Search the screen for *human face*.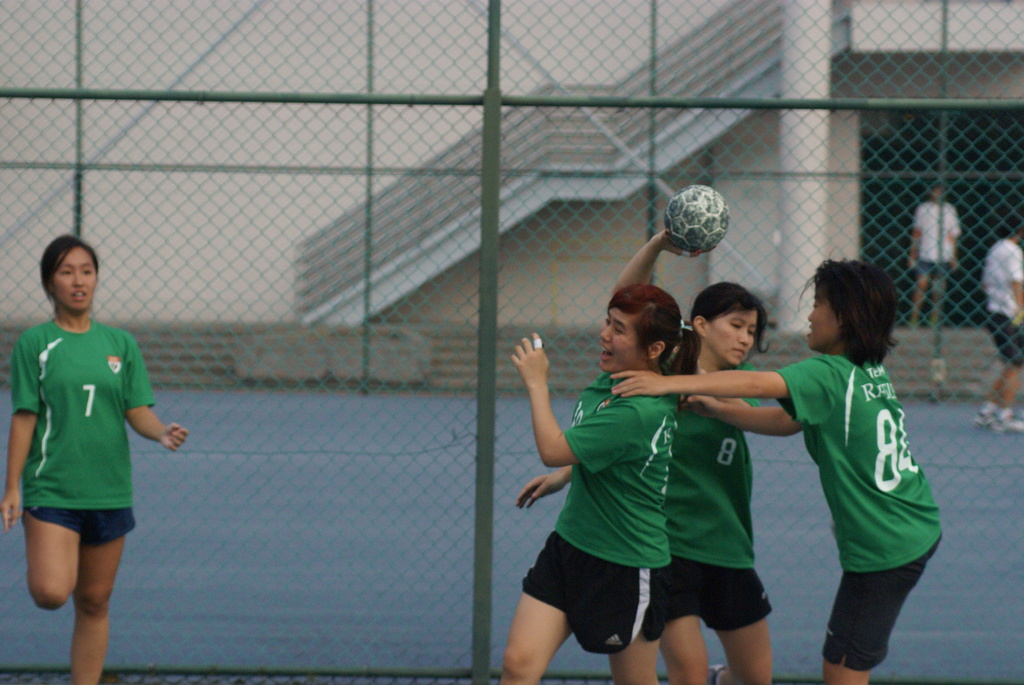
Found at l=593, t=304, r=640, b=377.
